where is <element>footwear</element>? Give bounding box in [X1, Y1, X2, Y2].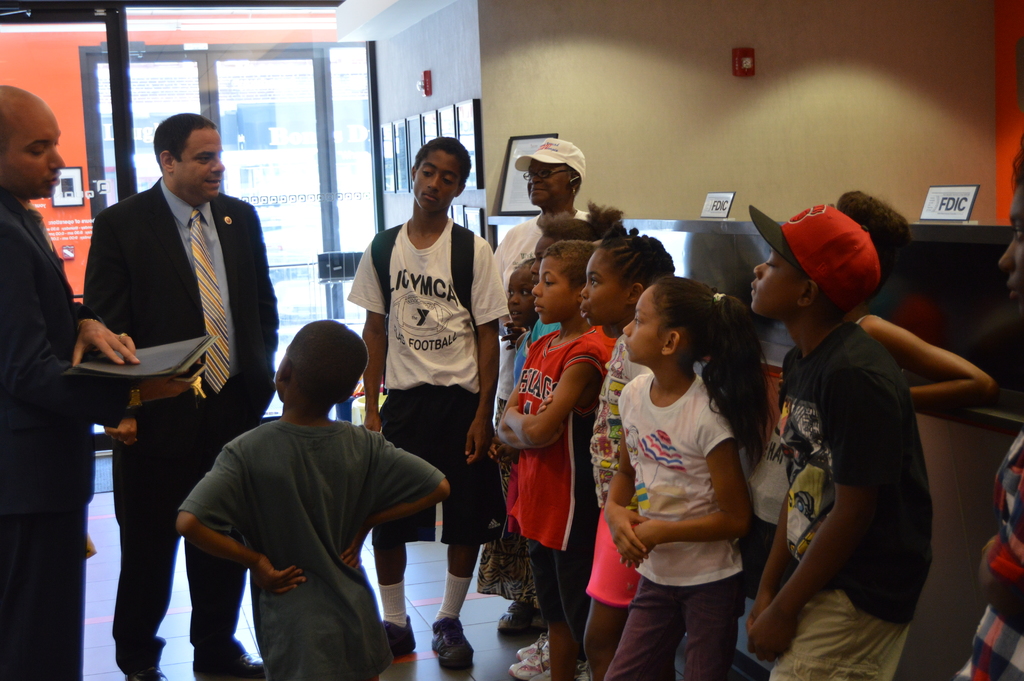
[123, 668, 173, 680].
